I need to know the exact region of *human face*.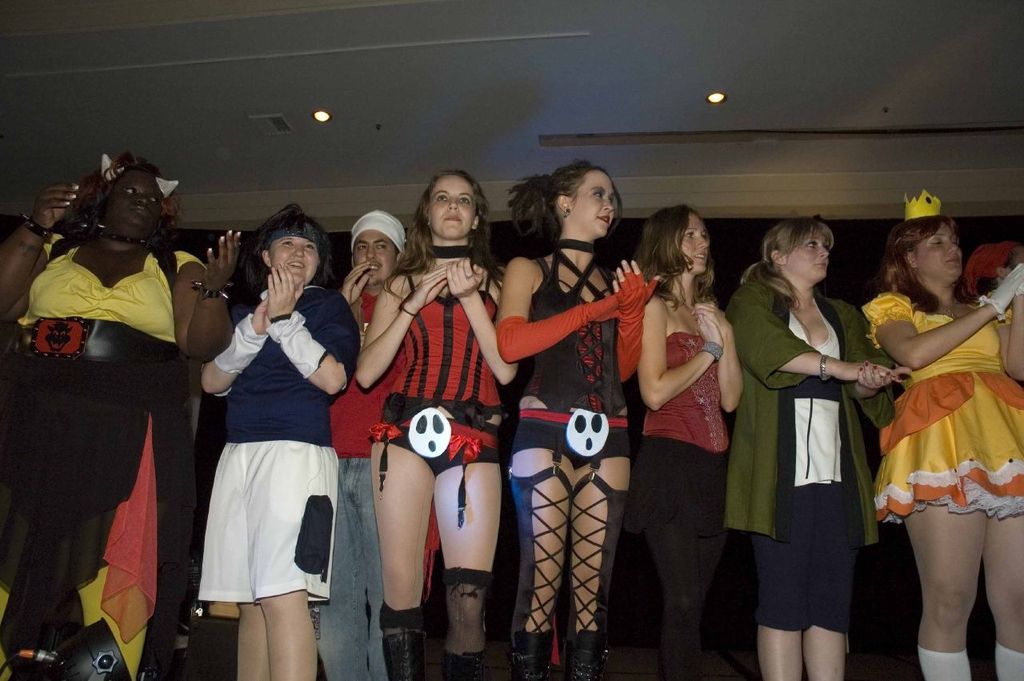
Region: bbox=[912, 223, 961, 277].
